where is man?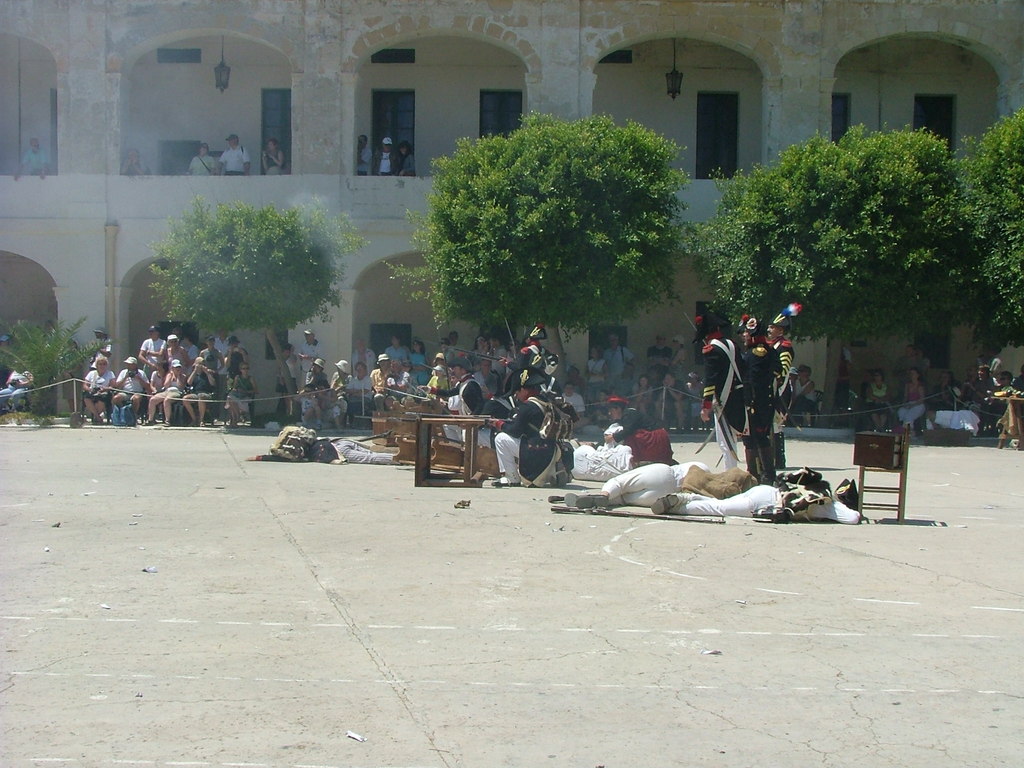
left=651, top=460, right=861, bottom=524.
